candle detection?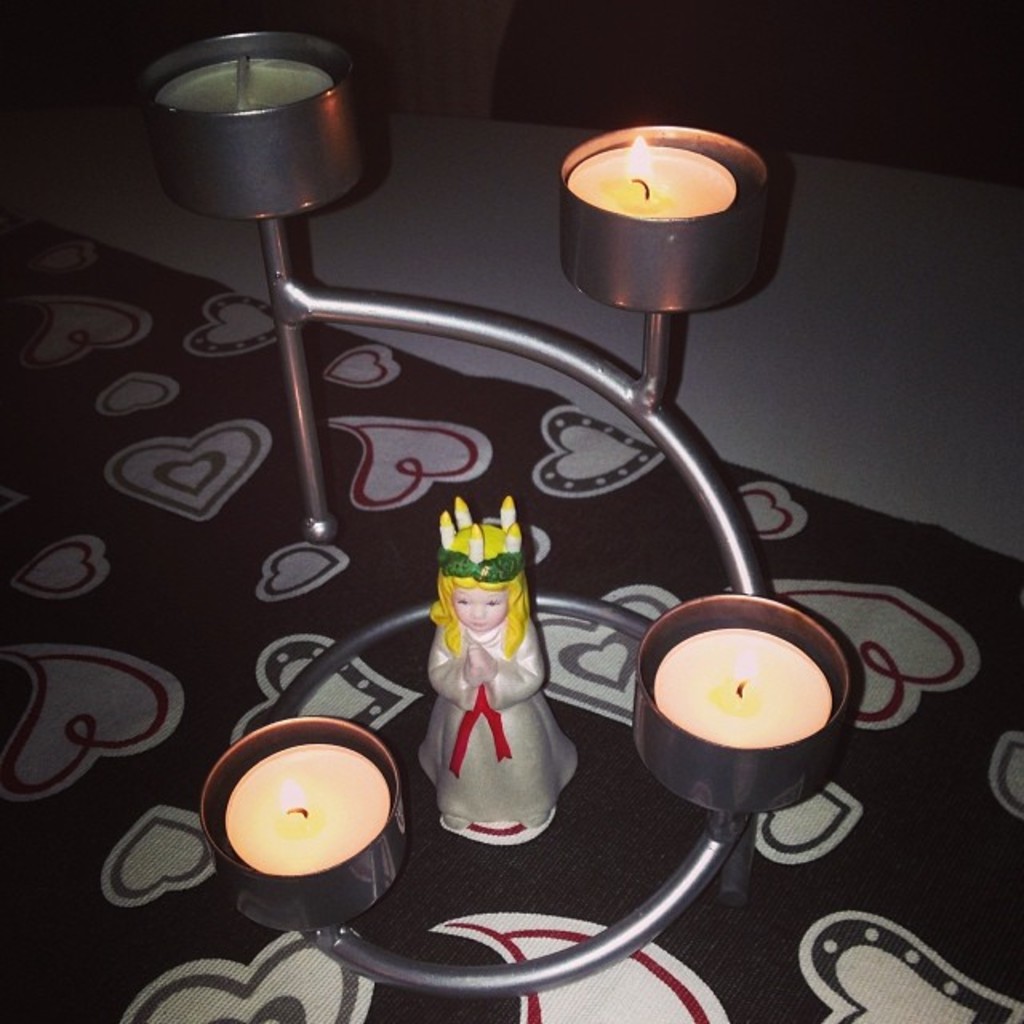
{"x1": 200, "y1": 712, "x2": 405, "y2": 930}
